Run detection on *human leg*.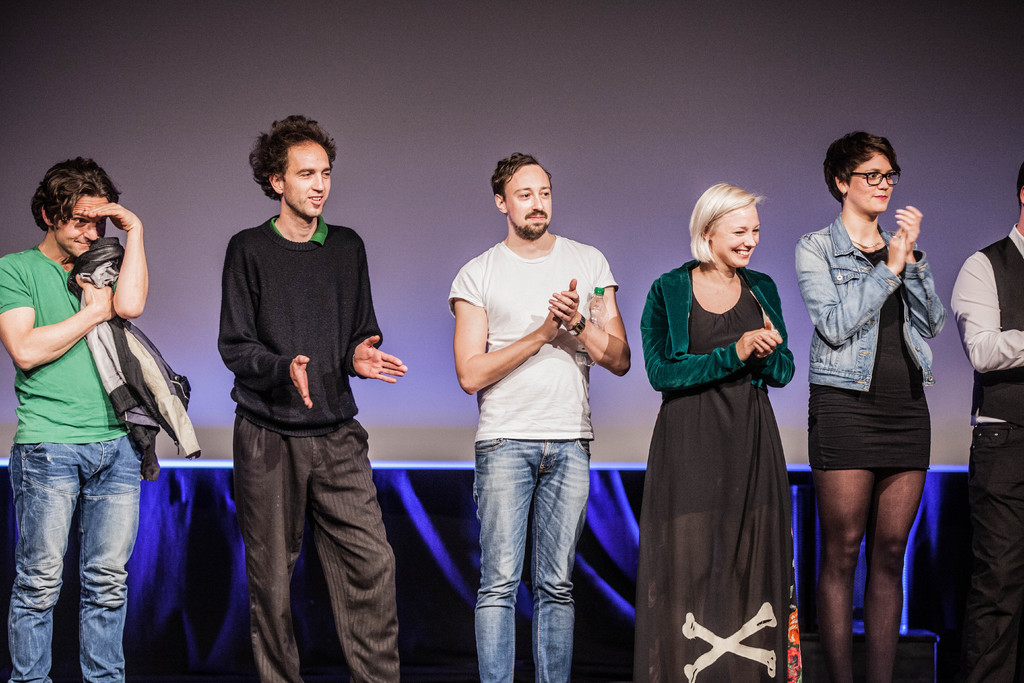
Result: left=868, top=479, right=922, bottom=680.
